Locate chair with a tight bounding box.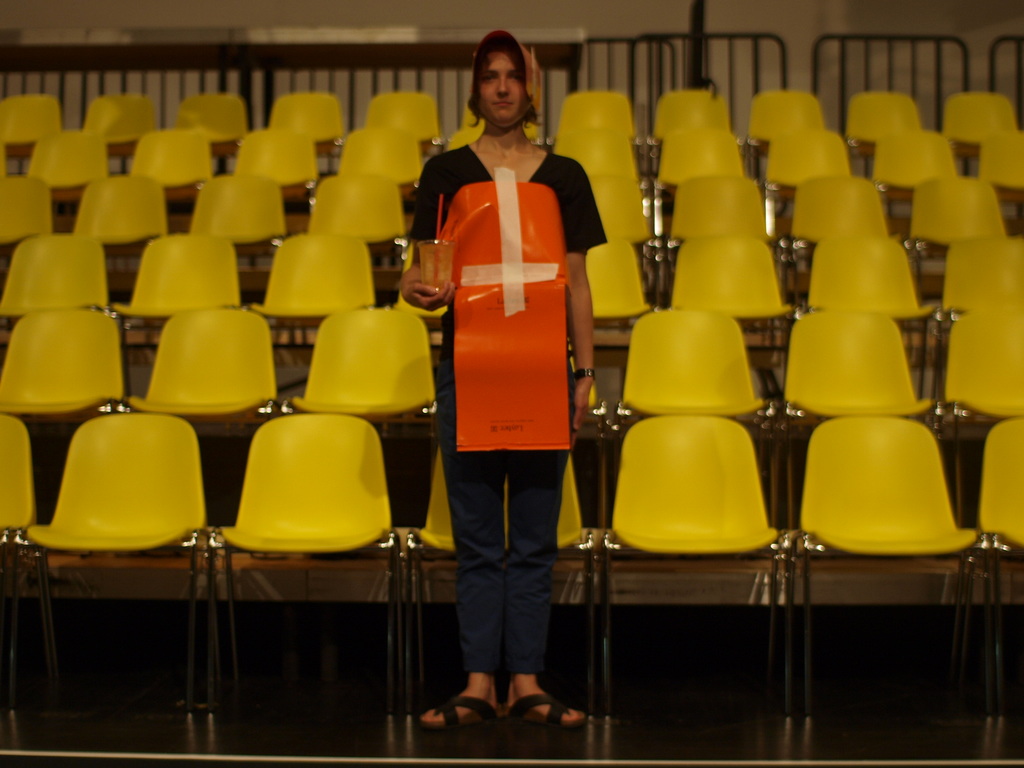
{"x1": 32, "y1": 124, "x2": 118, "y2": 200}.
